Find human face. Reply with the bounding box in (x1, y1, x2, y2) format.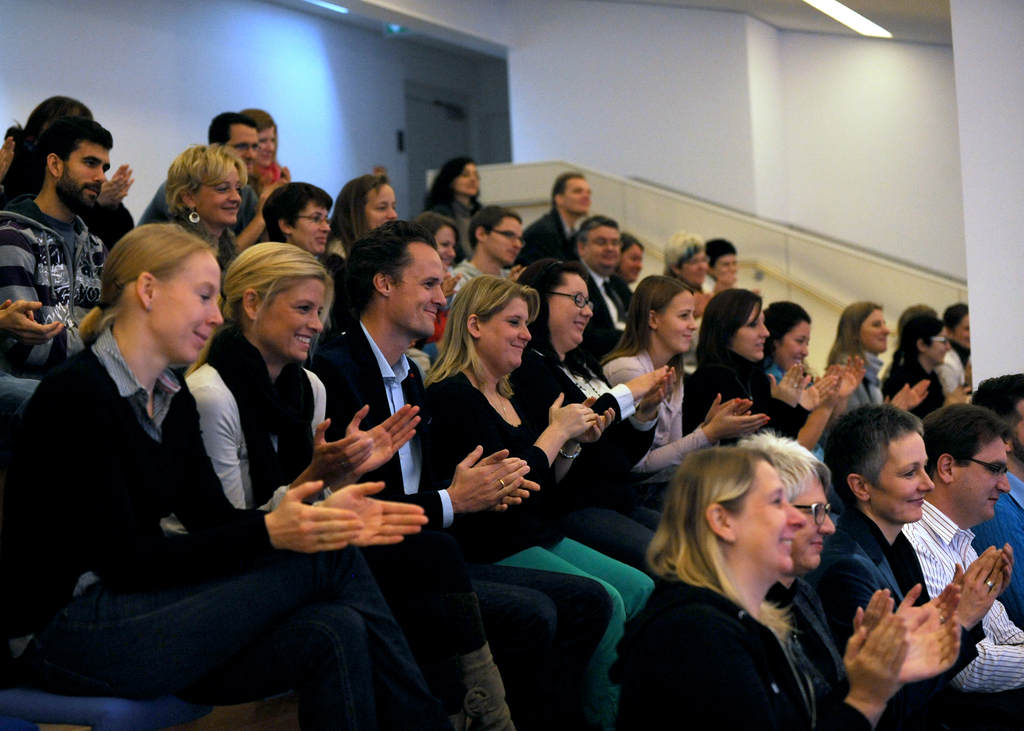
(484, 295, 534, 370).
